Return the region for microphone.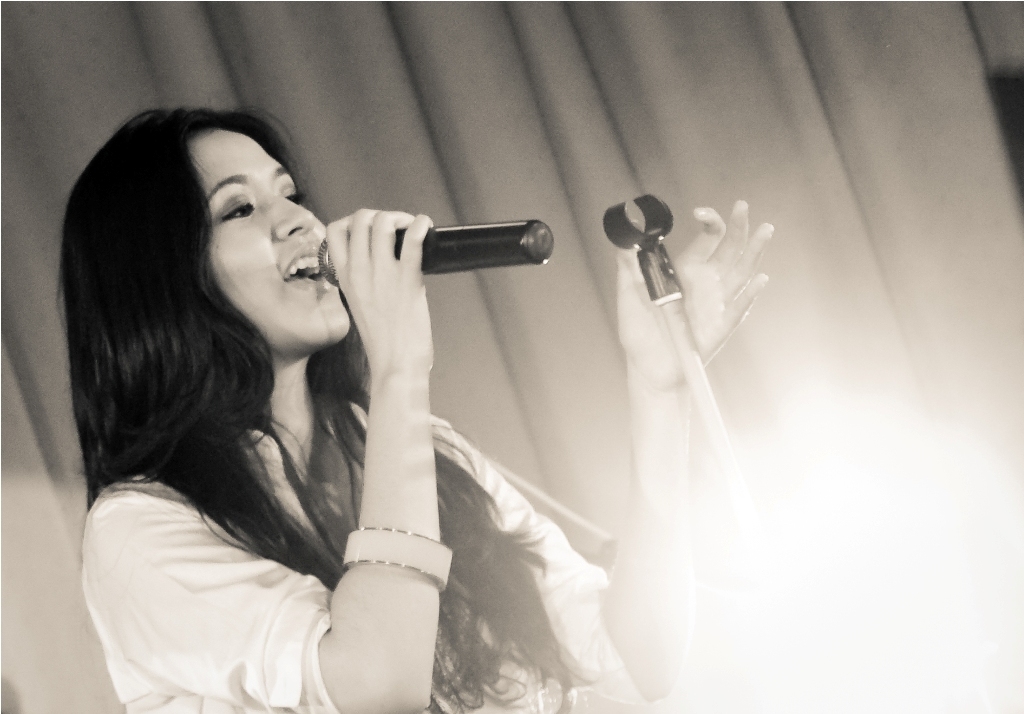
[271,200,533,334].
